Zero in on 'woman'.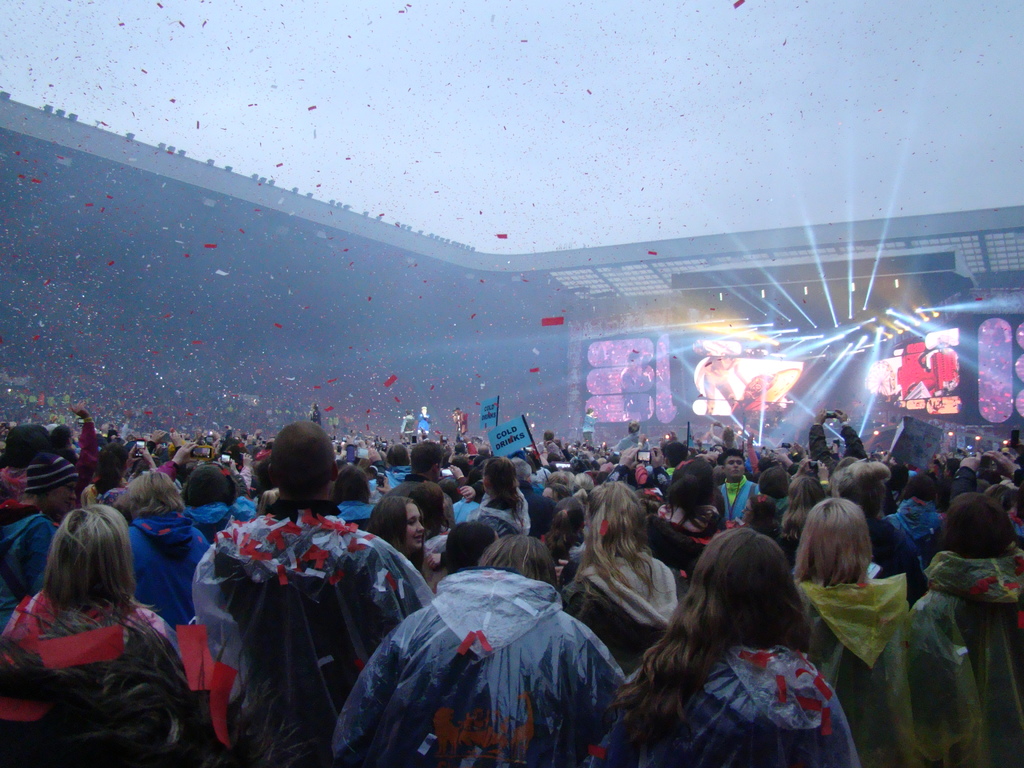
Zeroed in: [472,455,525,541].
